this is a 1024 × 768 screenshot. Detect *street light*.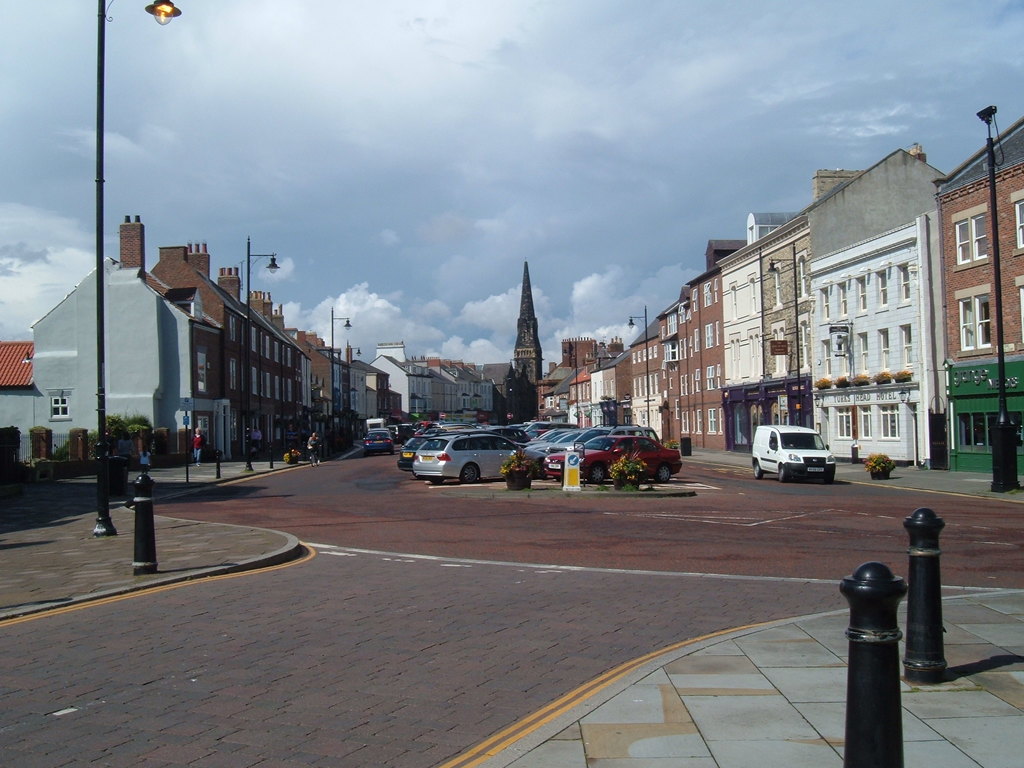
[556,337,579,429].
